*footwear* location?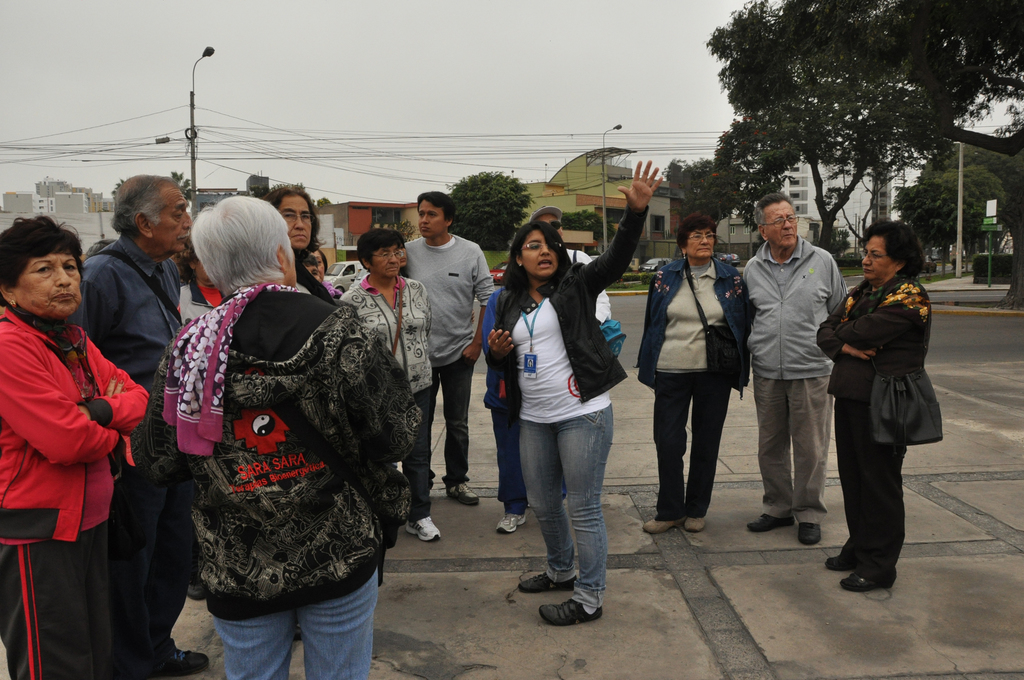
[840, 569, 884, 590]
